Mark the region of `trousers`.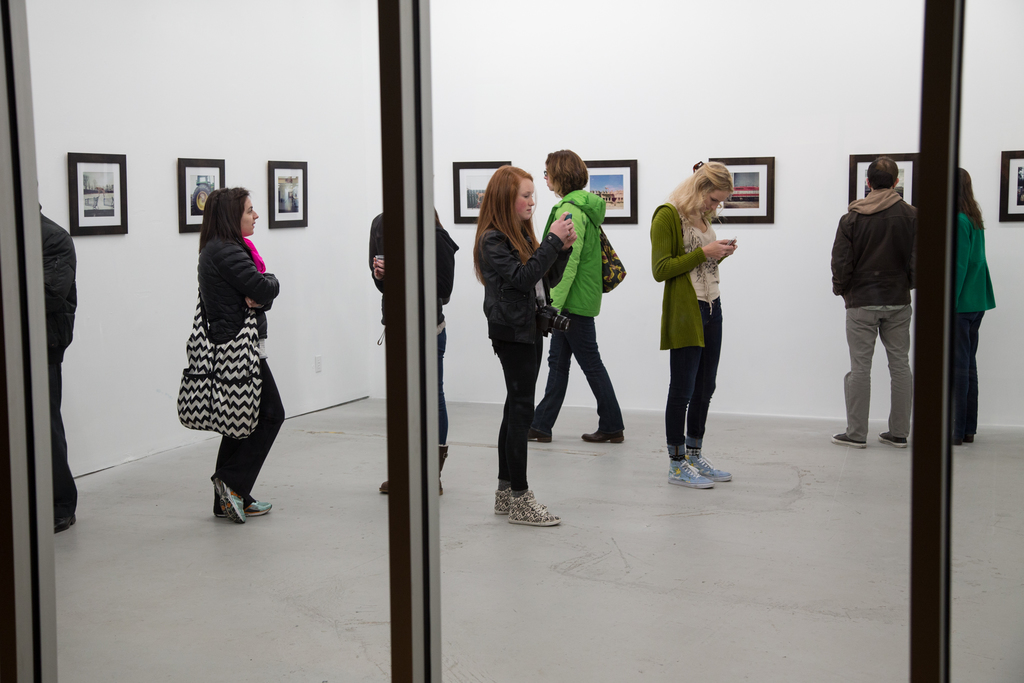
Region: <bbox>954, 315, 989, 437</bbox>.
